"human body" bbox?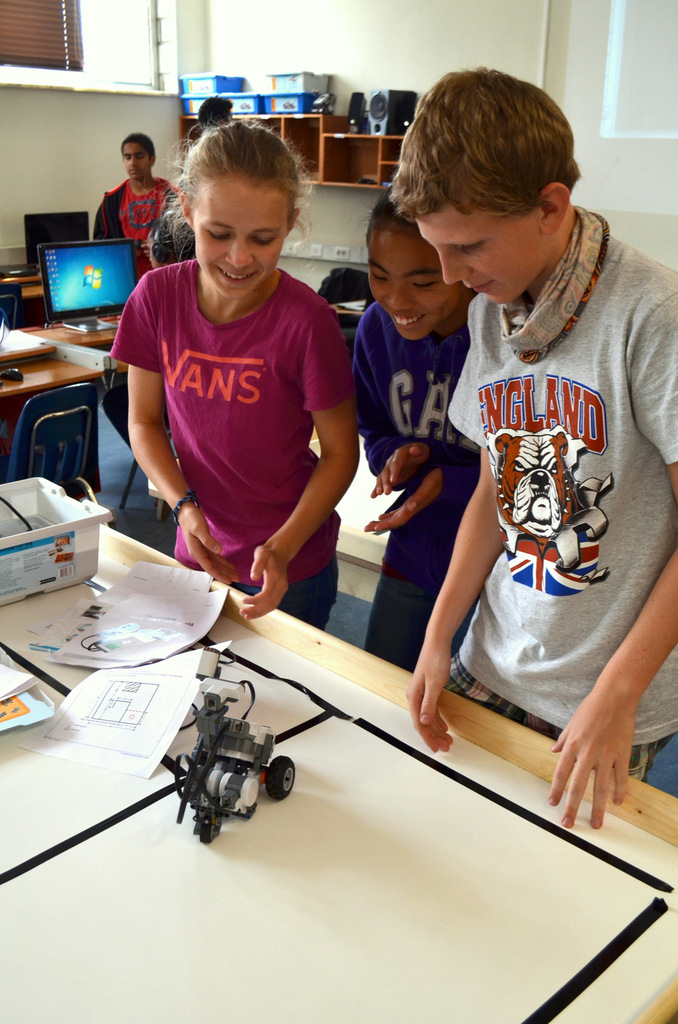
x1=354, y1=289, x2=482, y2=679
